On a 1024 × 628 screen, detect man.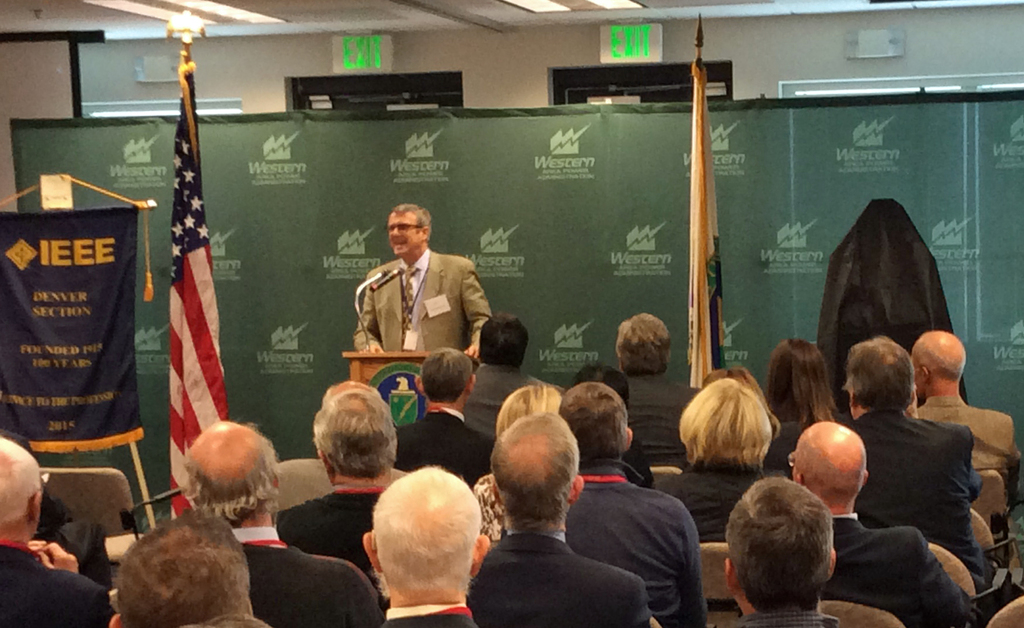
<region>827, 334, 987, 572</region>.
